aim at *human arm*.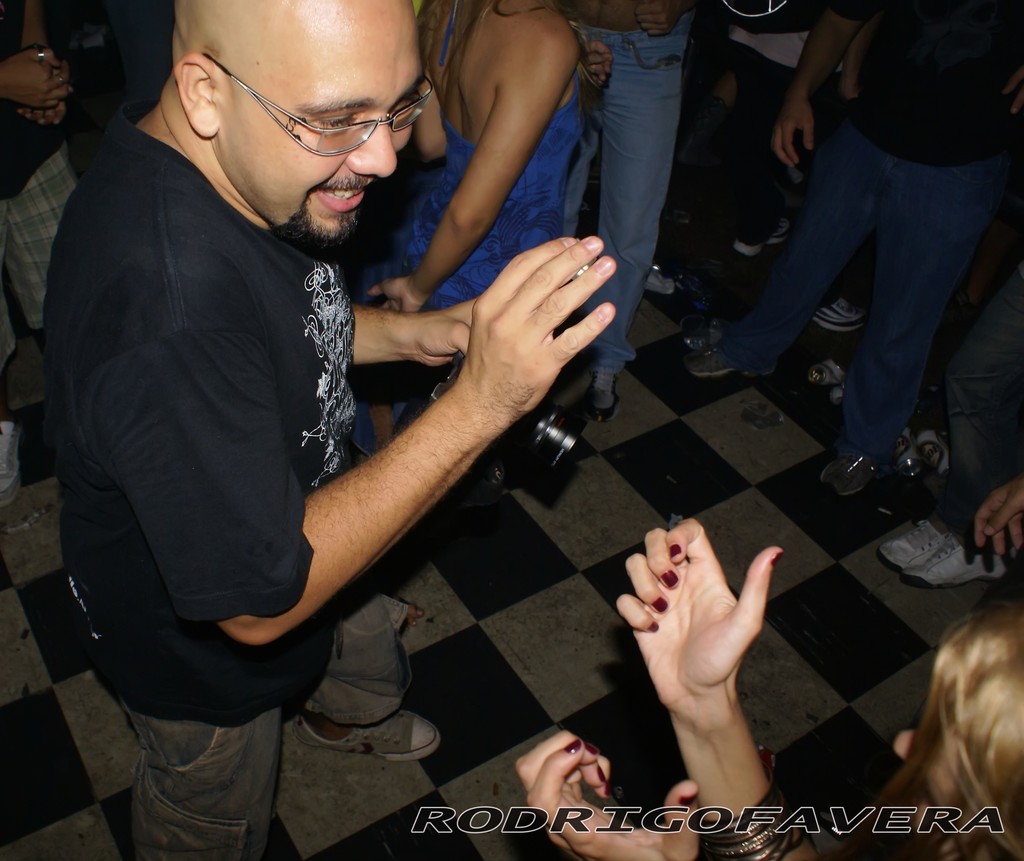
Aimed at {"left": 840, "top": 22, "right": 870, "bottom": 103}.
